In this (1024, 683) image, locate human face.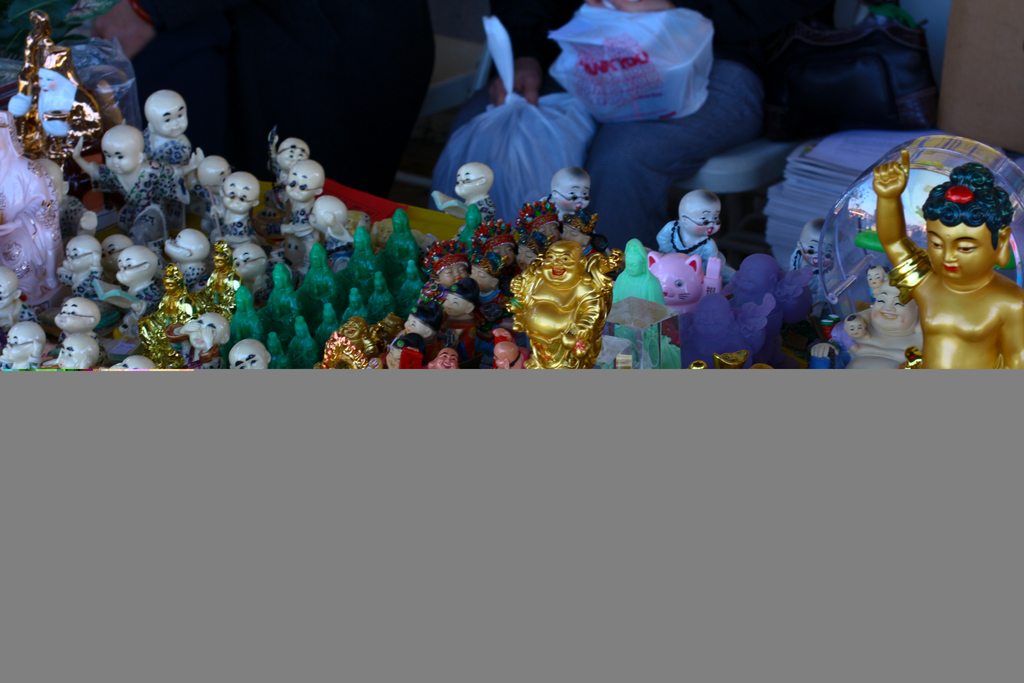
Bounding box: [left=804, top=235, right=840, bottom=271].
